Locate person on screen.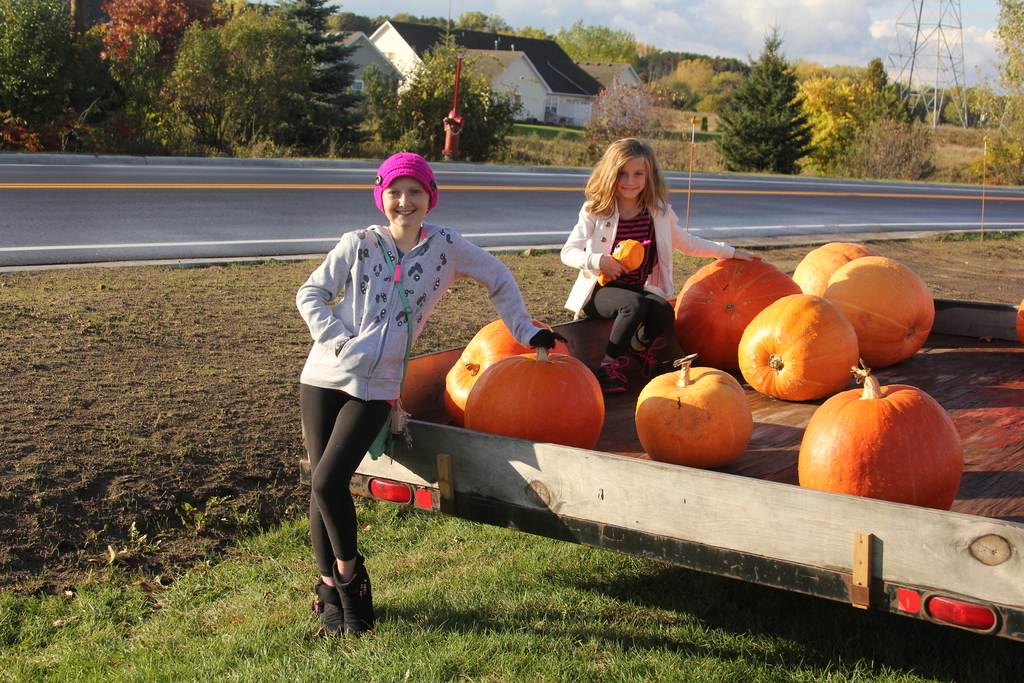
On screen at select_region(303, 135, 447, 633).
